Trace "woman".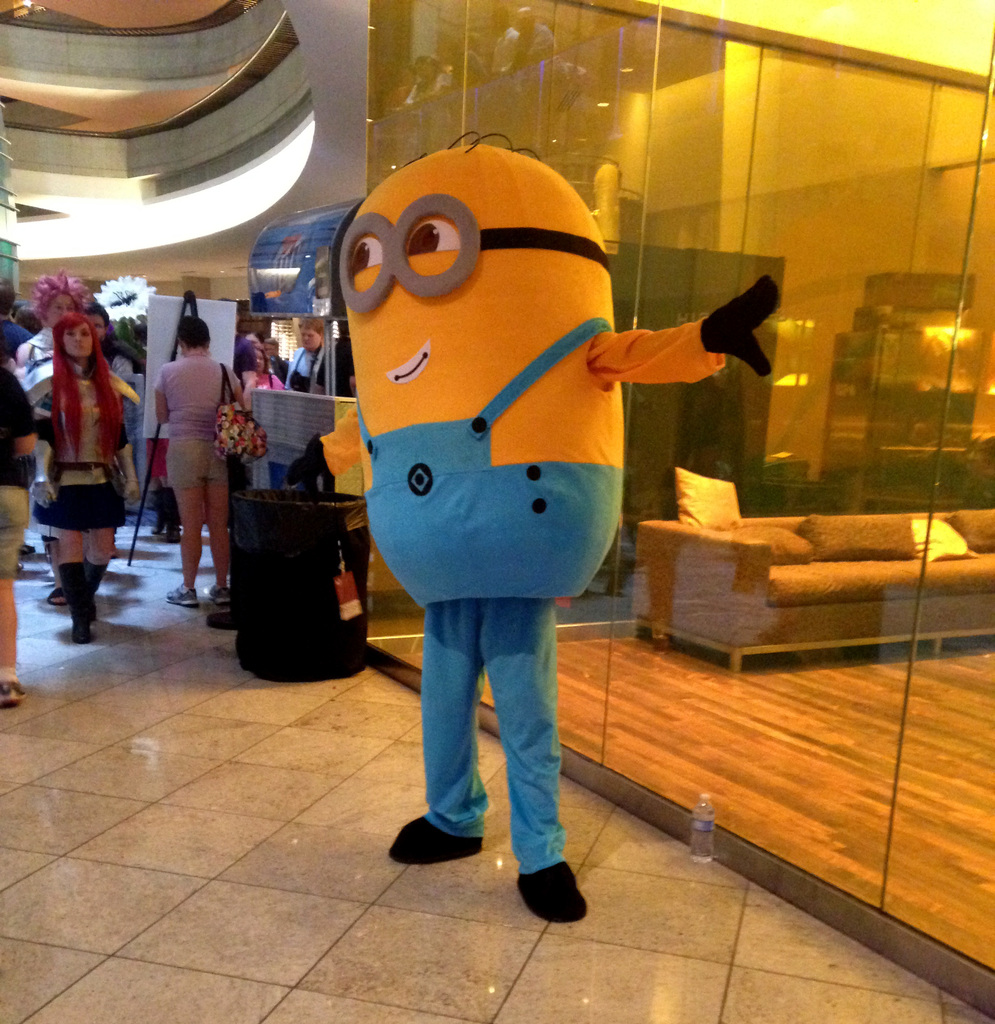
Traced to (227,337,257,526).
